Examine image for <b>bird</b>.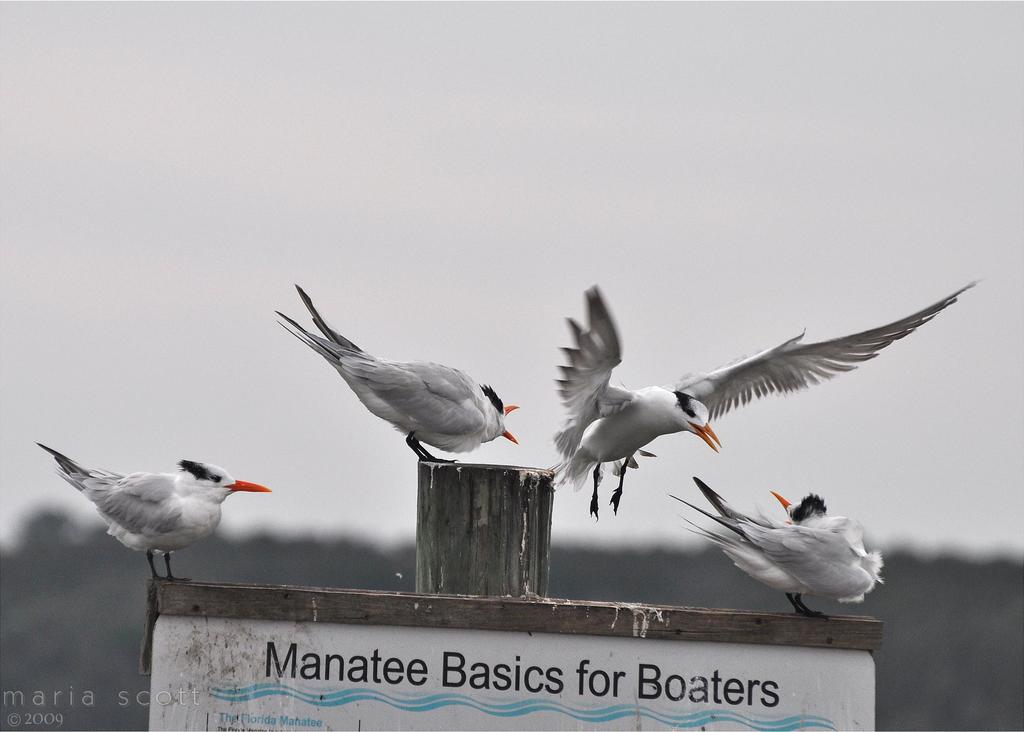
Examination result: BBox(553, 281, 984, 521).
